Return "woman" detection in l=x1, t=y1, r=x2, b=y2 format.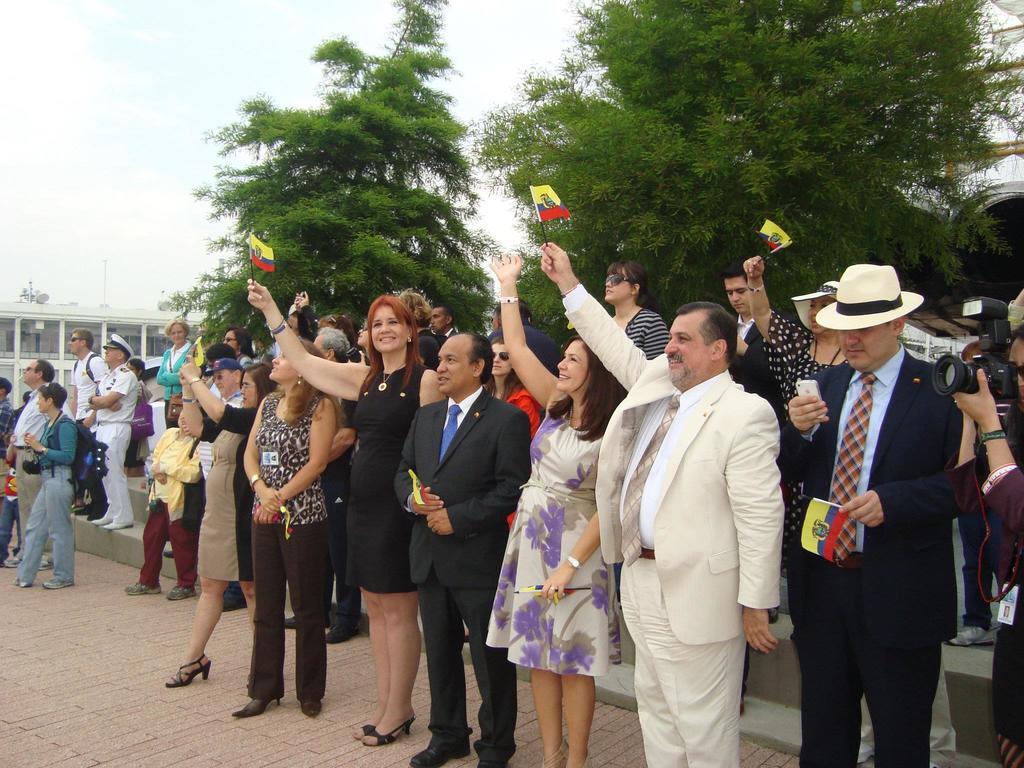
l=485, t=252, r=627, b=767.
